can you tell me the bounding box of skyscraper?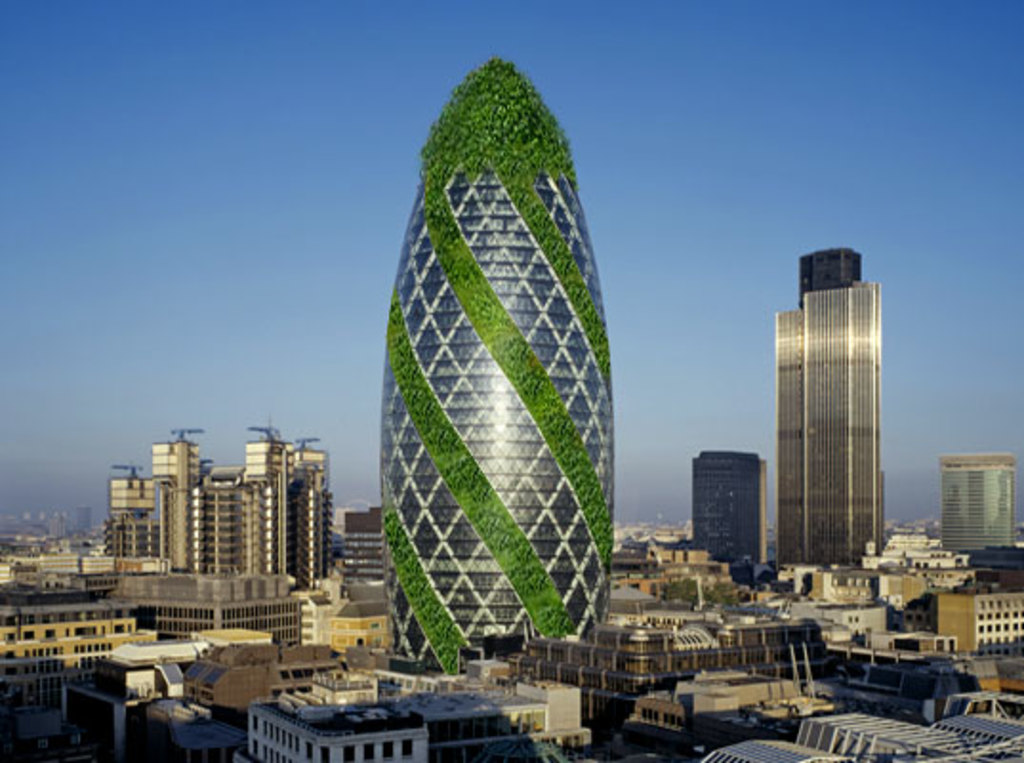
(942,448,1014,549).
